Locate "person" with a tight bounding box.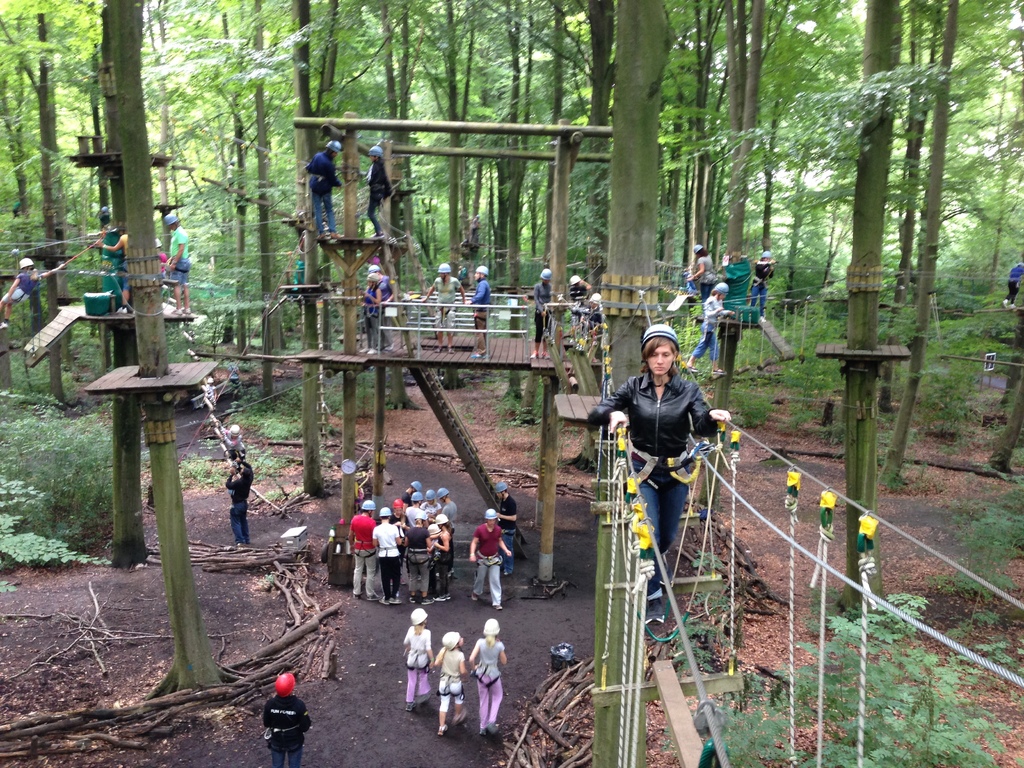
{"x1": 157, "y1": 218, "x2": 190, "y2": 316}.
